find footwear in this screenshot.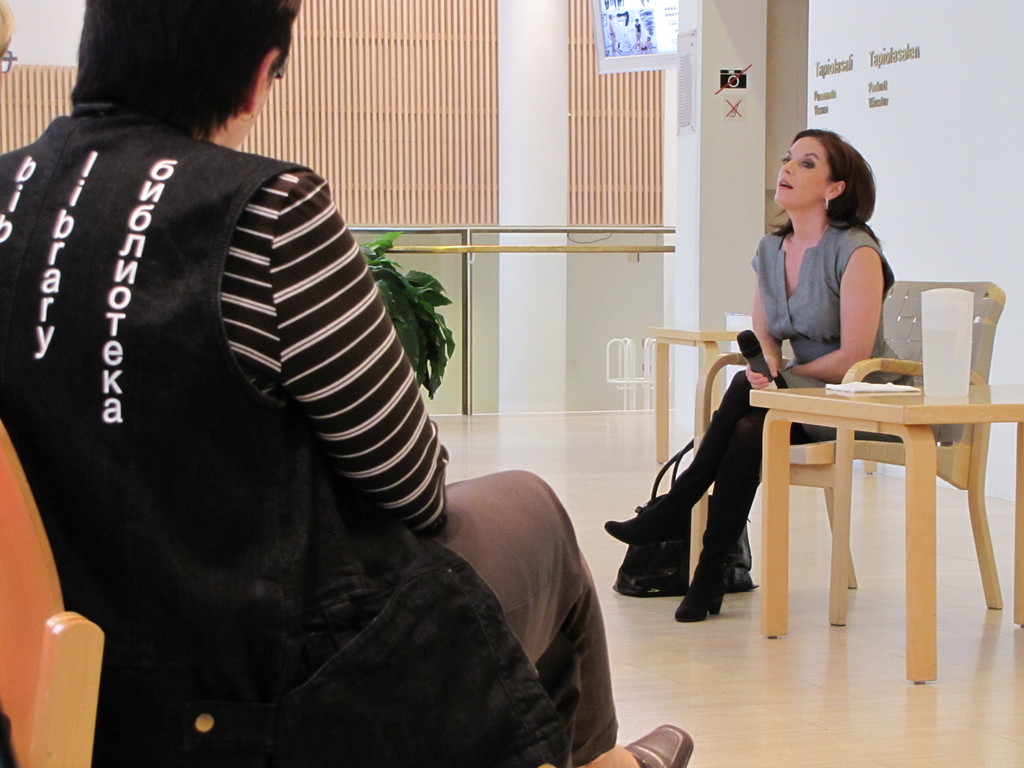
The bounding box for footwear is [left=676, top=494, right=729, bottom=621].
